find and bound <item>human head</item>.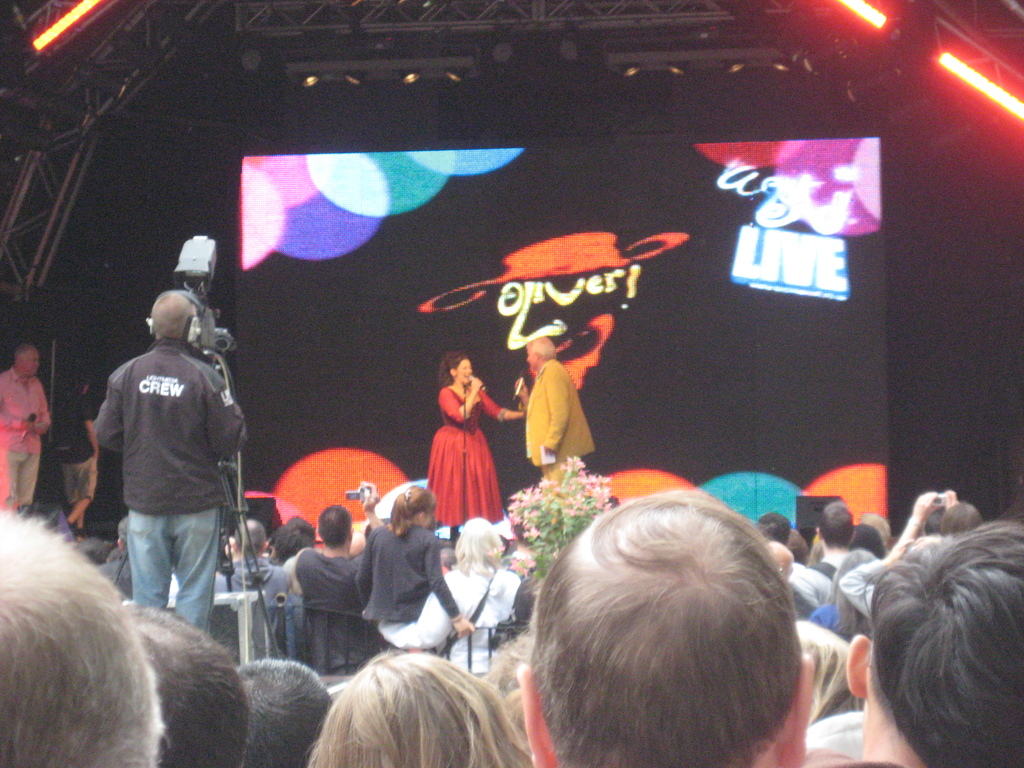
Bound: <region>449, 350, 476, 385</region>.
